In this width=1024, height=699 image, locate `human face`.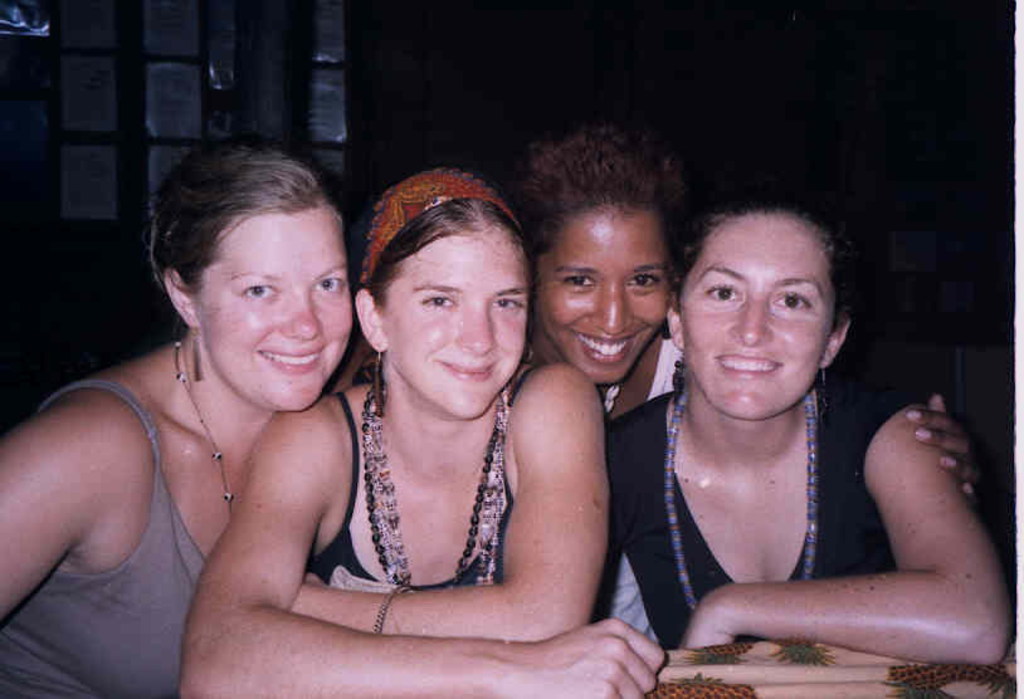
Bounding box: [x1=203, y1=219, x2=356, y2=417].
